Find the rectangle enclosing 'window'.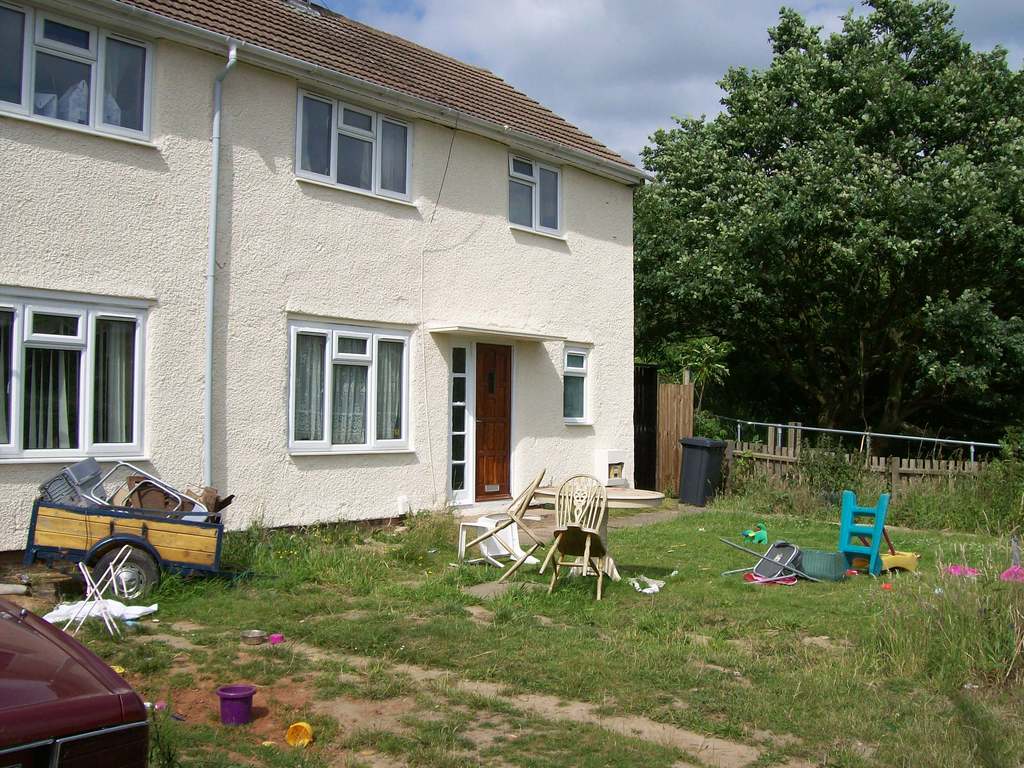
rect(292, 83, 415, 209).
